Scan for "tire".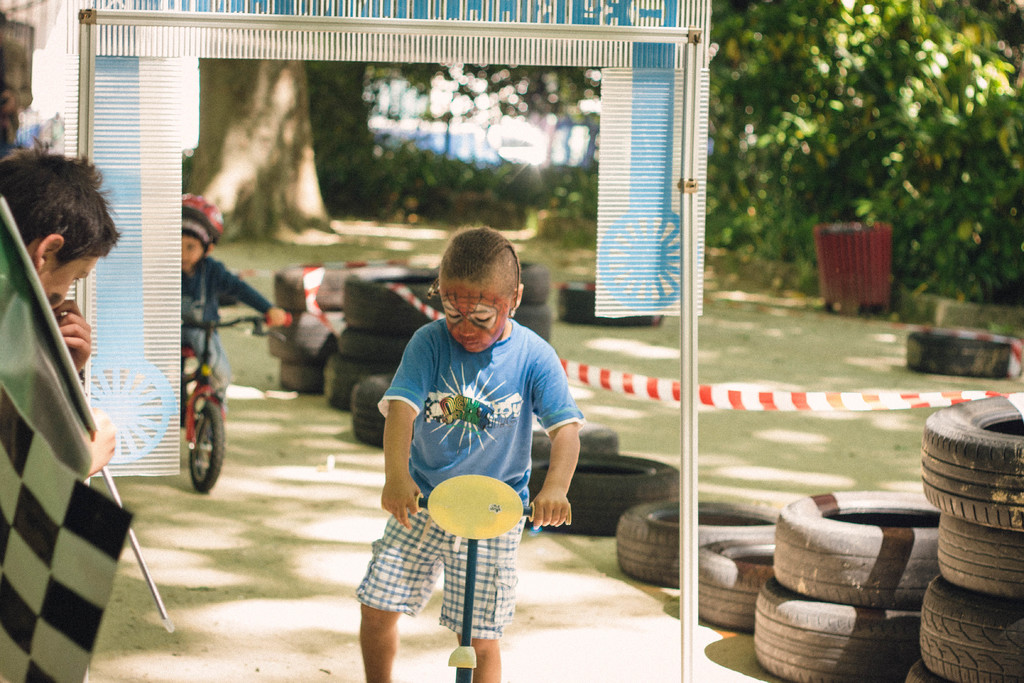
Scan result: (559,279,667,330).
